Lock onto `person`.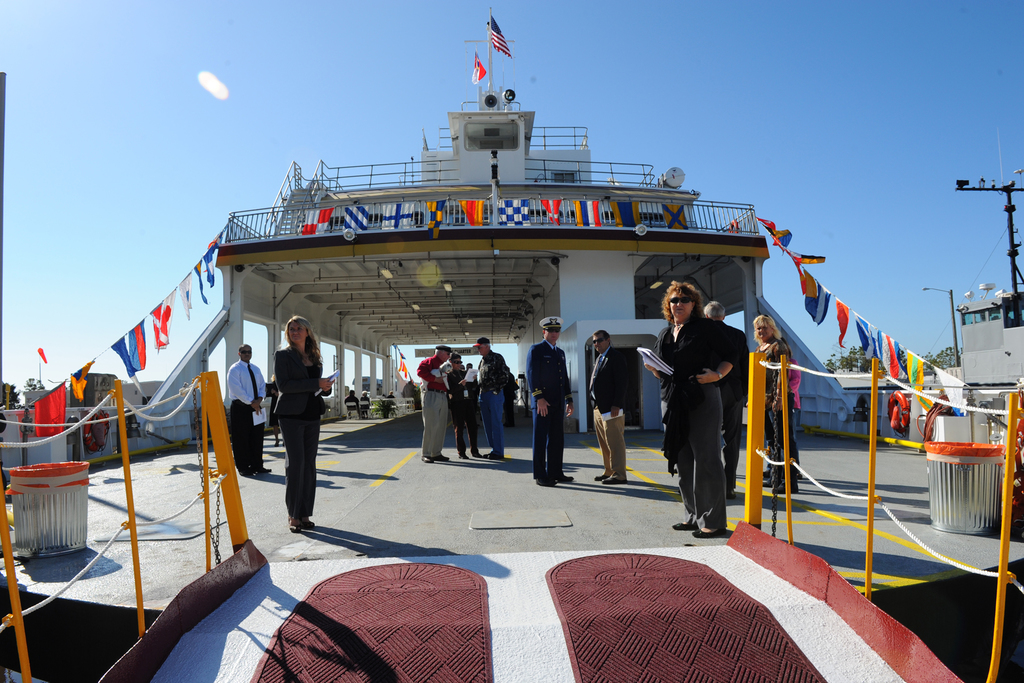
Locked: bbox(703, 299, 747, 495).
